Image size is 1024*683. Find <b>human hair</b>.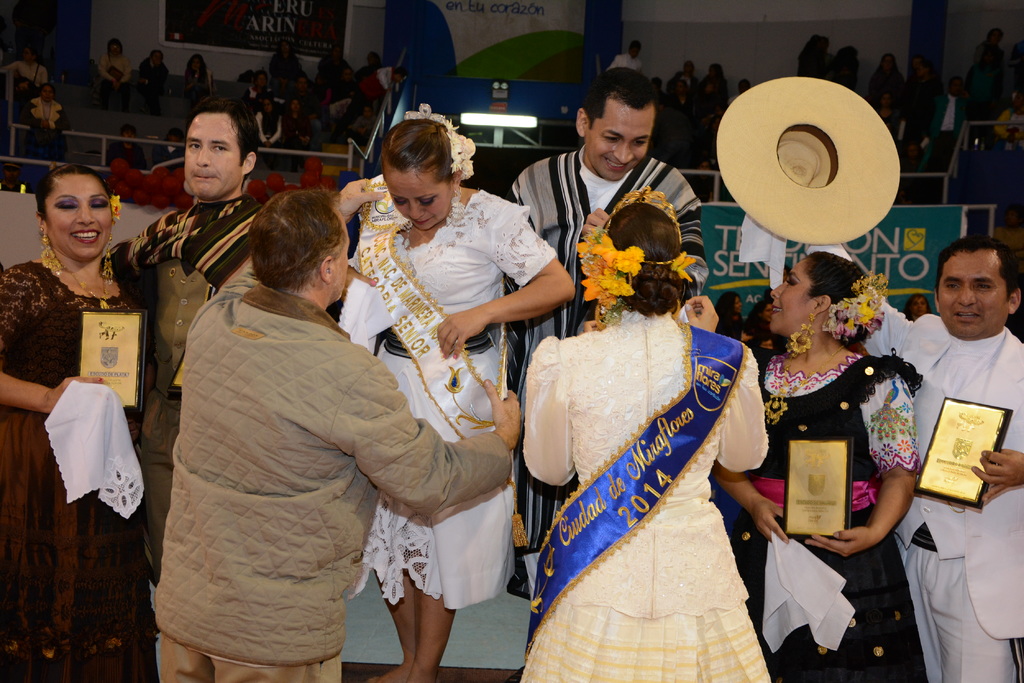
[237,189,342,285].
